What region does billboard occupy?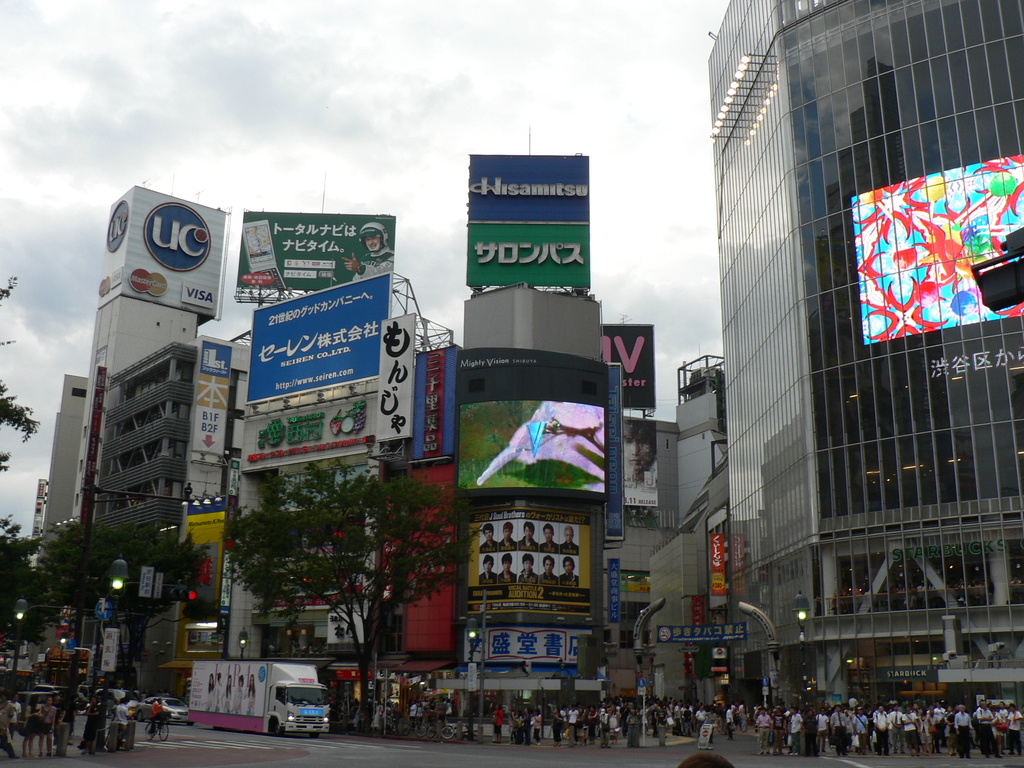
box(659, 622, 743, 642).
